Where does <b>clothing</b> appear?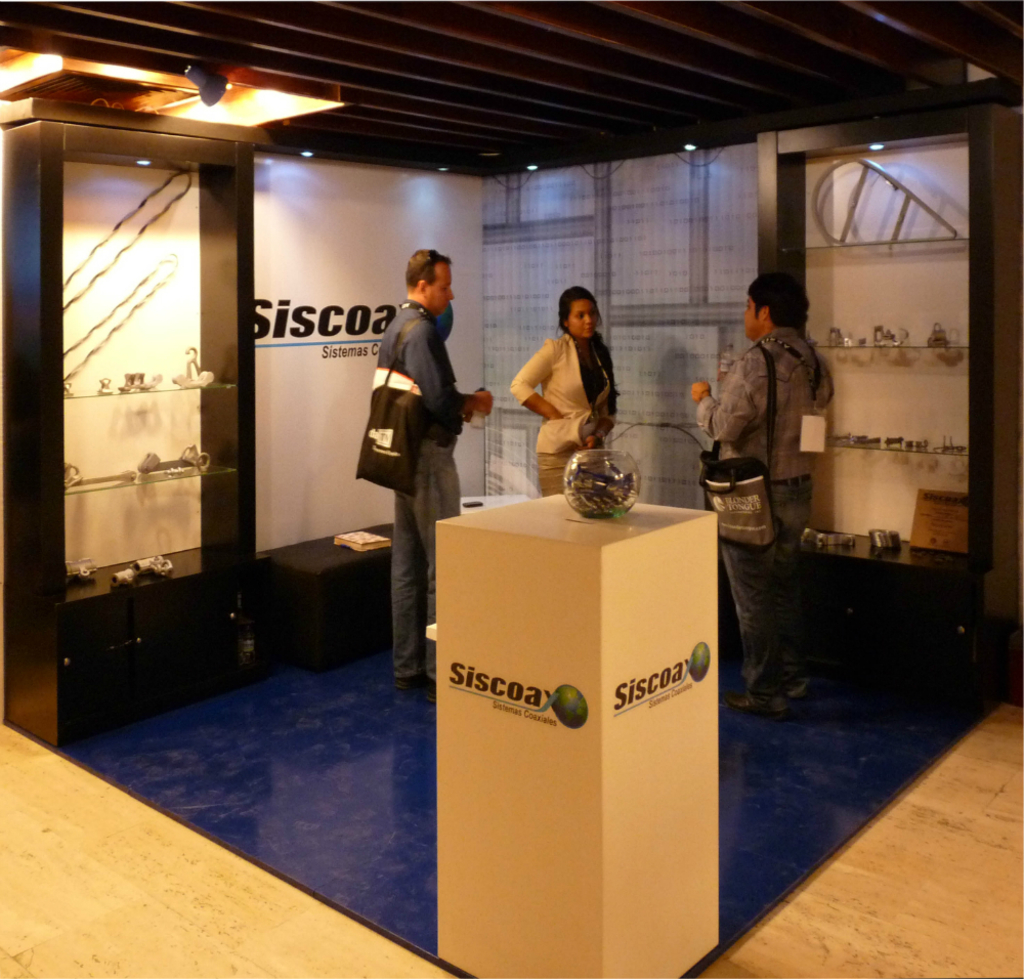
Appears at Rect(697, 268, 844, 677).
